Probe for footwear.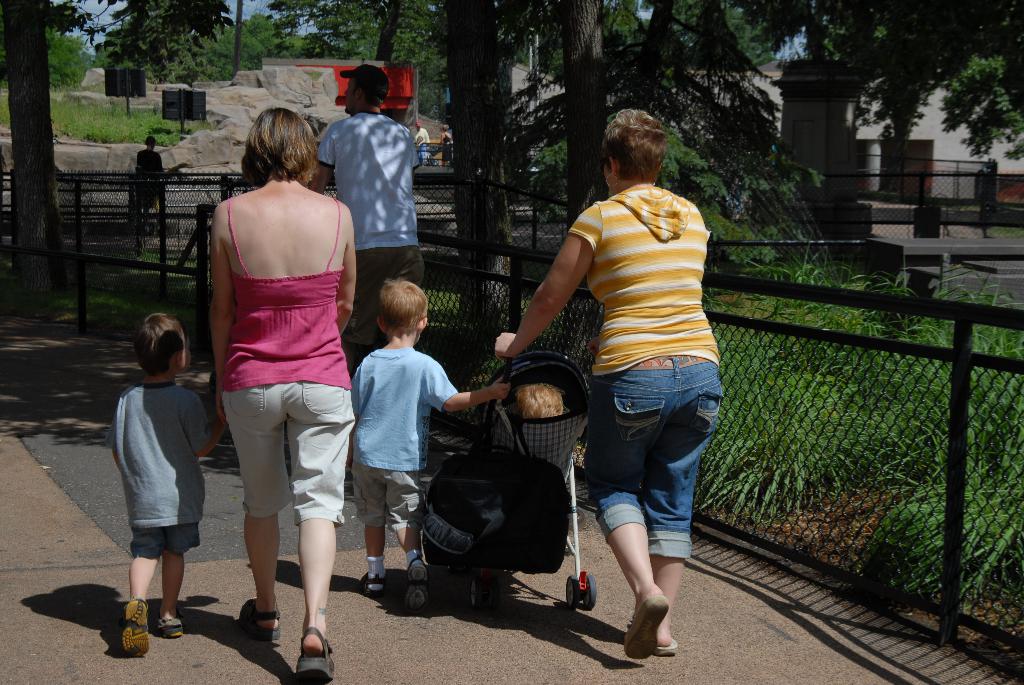
Probe result: <bbox>360, 571, 384, 604</bbox>.
